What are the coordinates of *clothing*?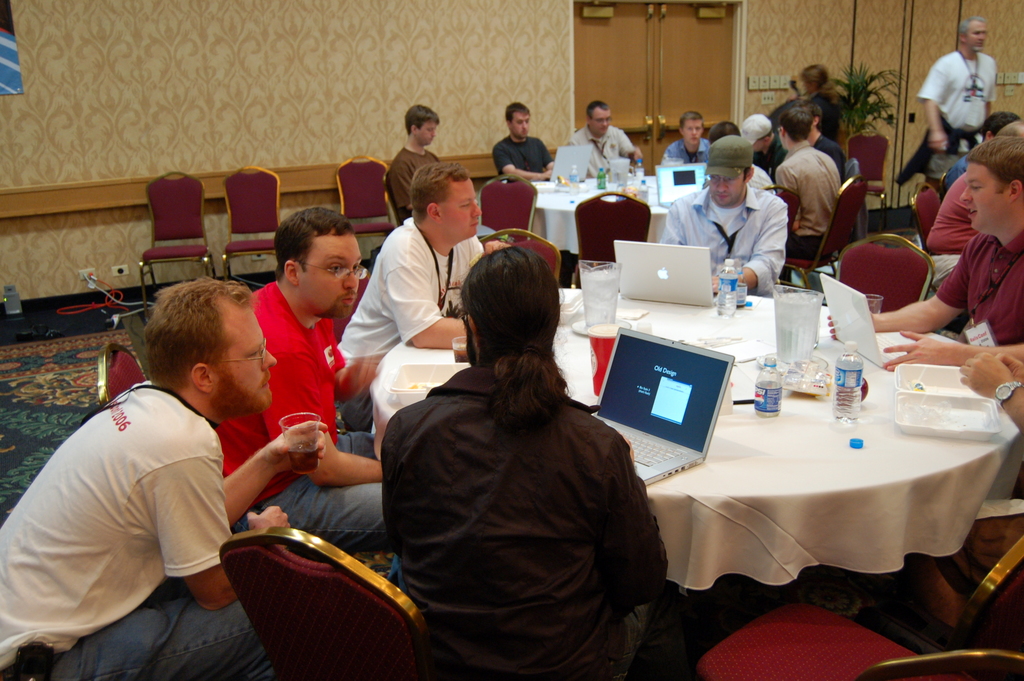
(900,113,980,186).
